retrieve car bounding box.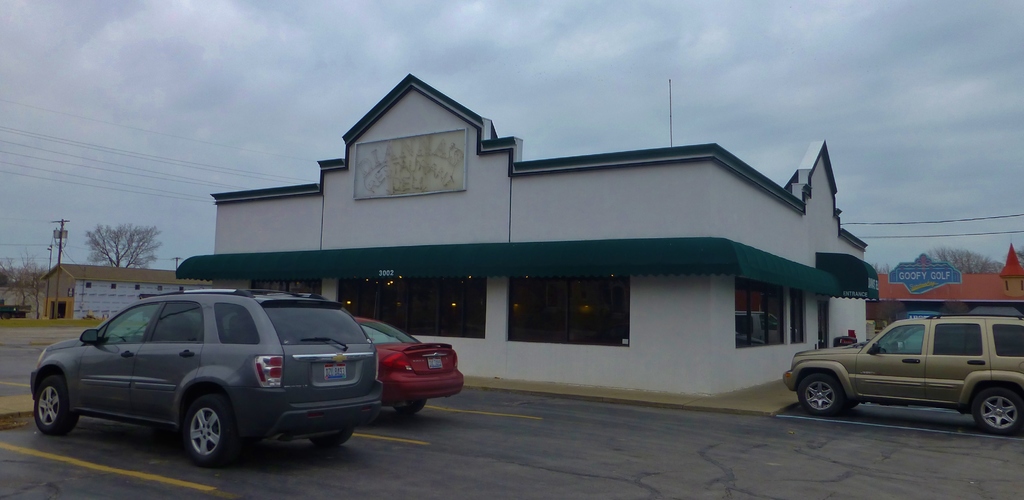
Bounding box: 30,285,384,467.
